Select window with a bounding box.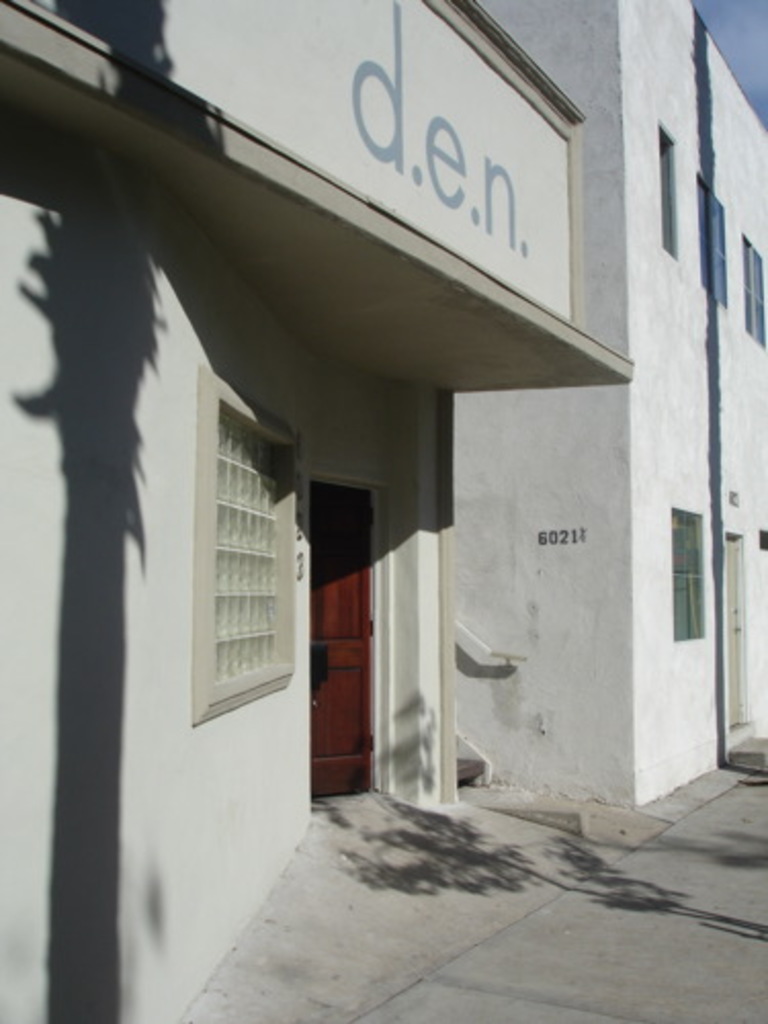
(left=666, top=500, right=698, bottom=647).
